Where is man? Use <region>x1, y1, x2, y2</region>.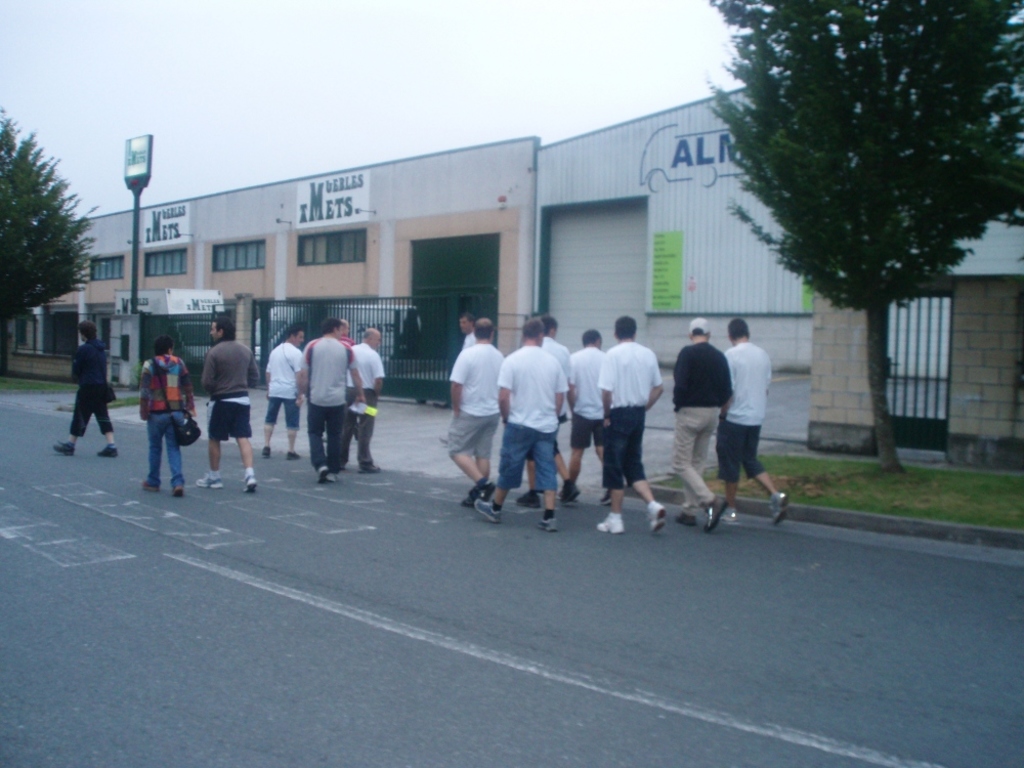
<region>195, 313, 258, 492</region>.
